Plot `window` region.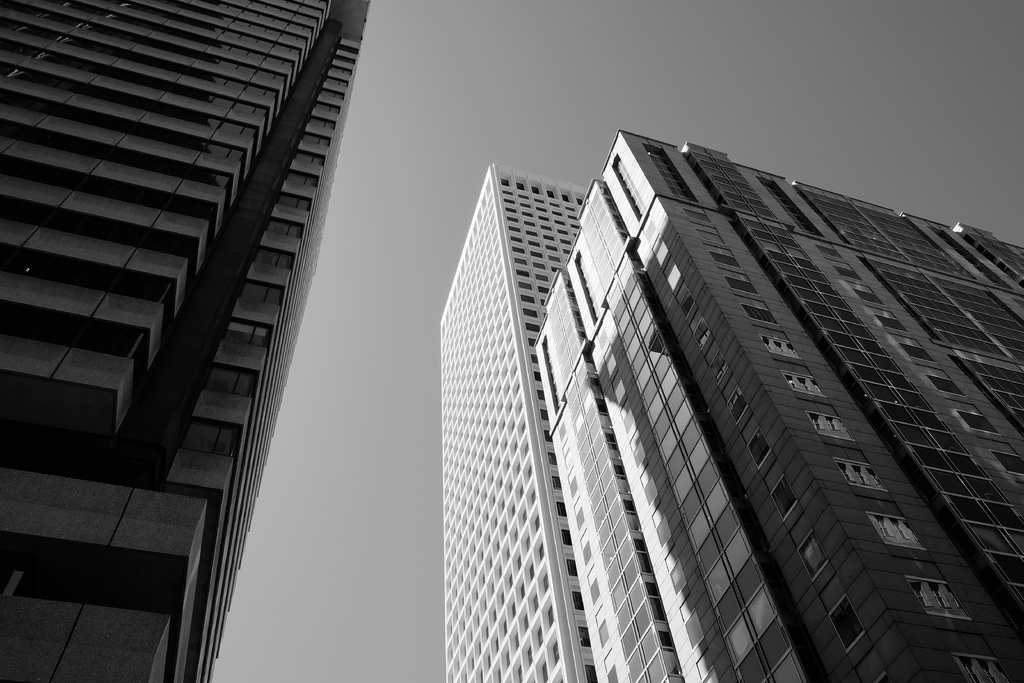
Plotted at rect(664, 265, 685, 291).
